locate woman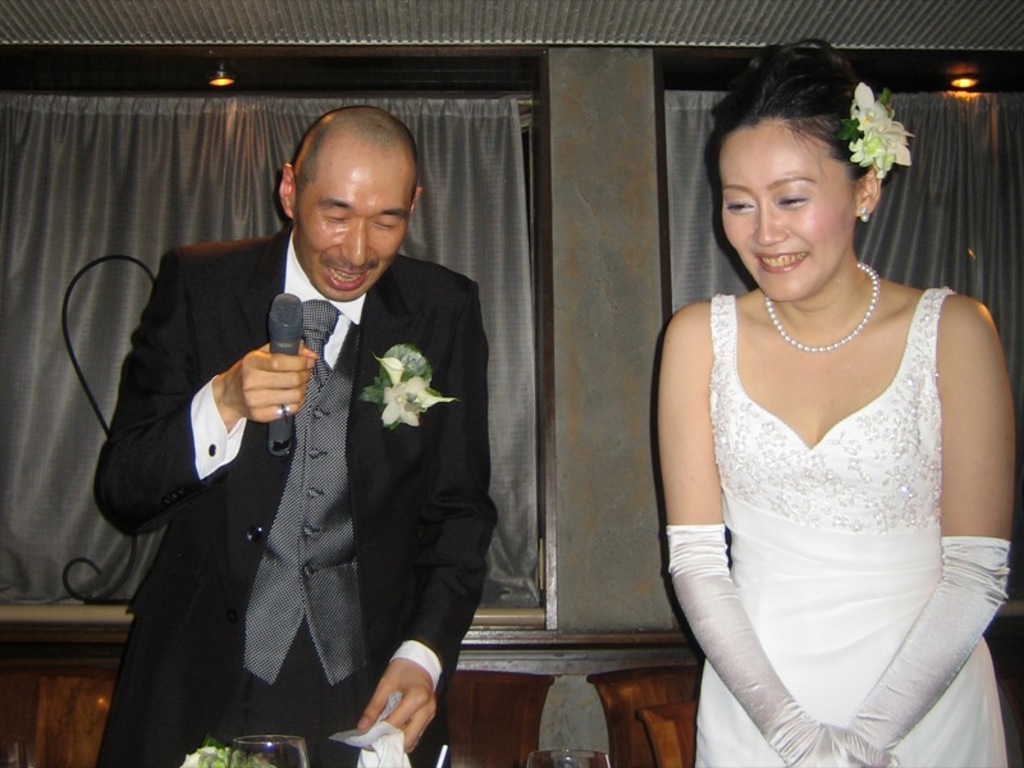
pyautogui.locateOnScreen(630, 49, 1021, 767)
